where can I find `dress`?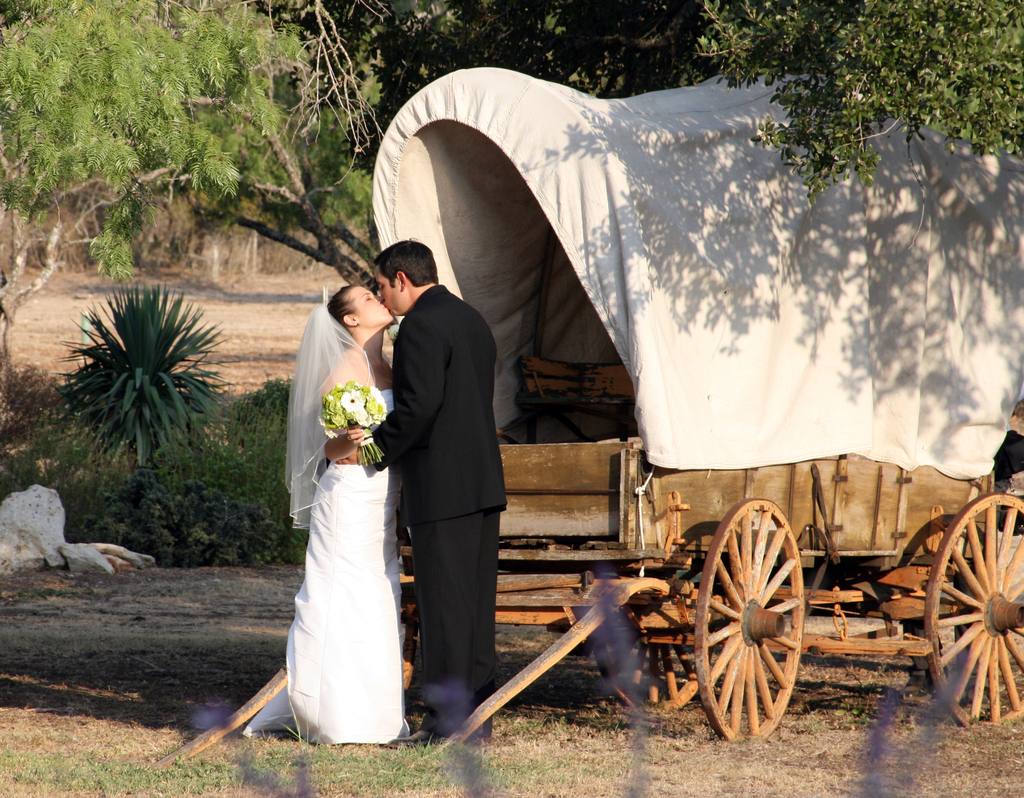
You can find it at [243, 390, 403, 744].
